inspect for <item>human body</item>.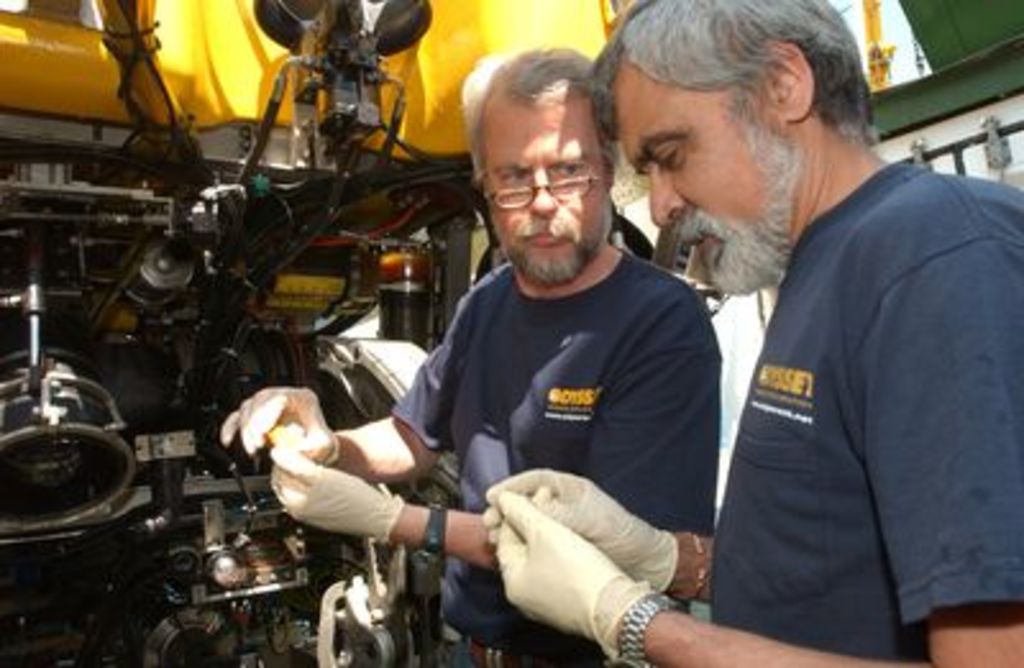
Inspection: (left=220, top=46, right=727, bottom=665).
